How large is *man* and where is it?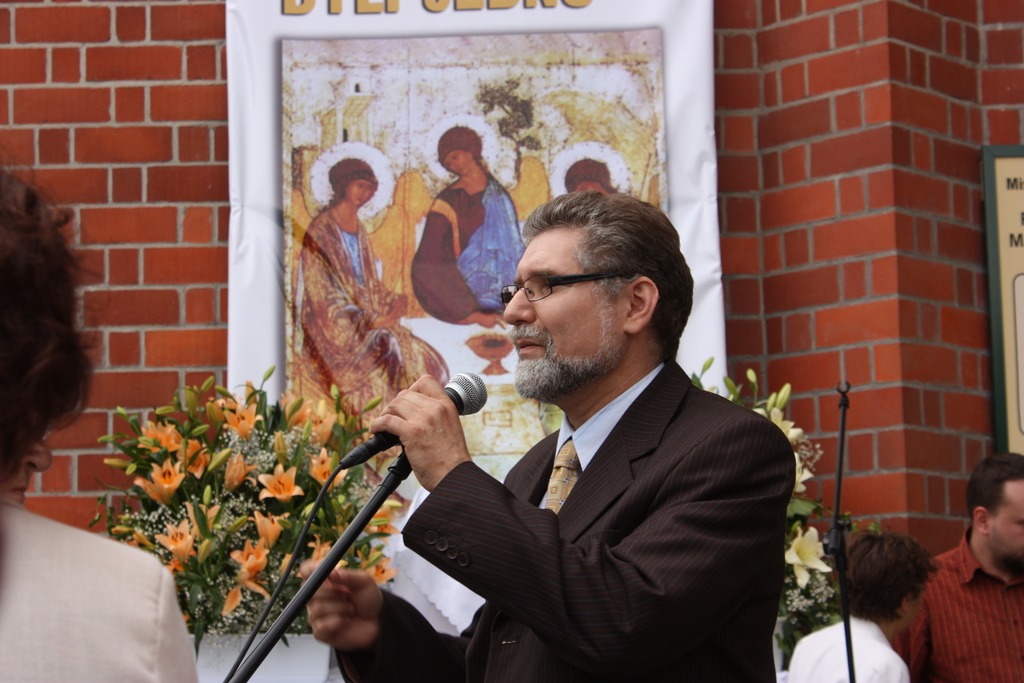
Bounding box: x1=784 y1=528 x2=938 y2=682.
